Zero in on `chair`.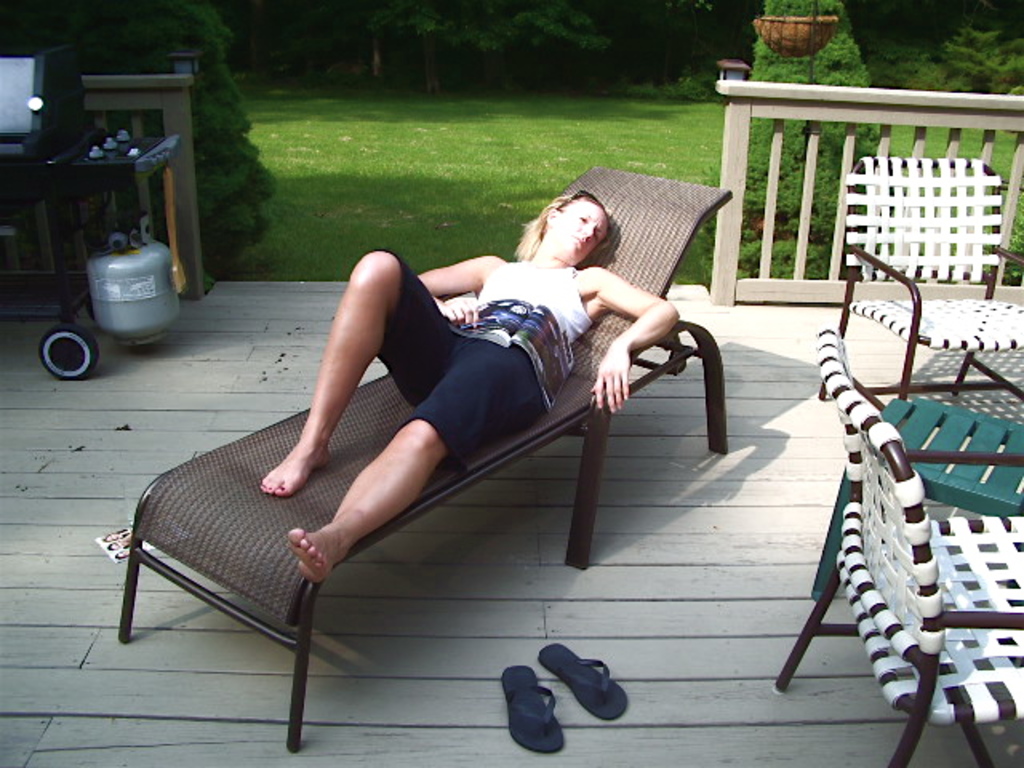
Zeroed in: {"x1": 845, "y1": 154, "x2": 1022, "y2": 397}.
